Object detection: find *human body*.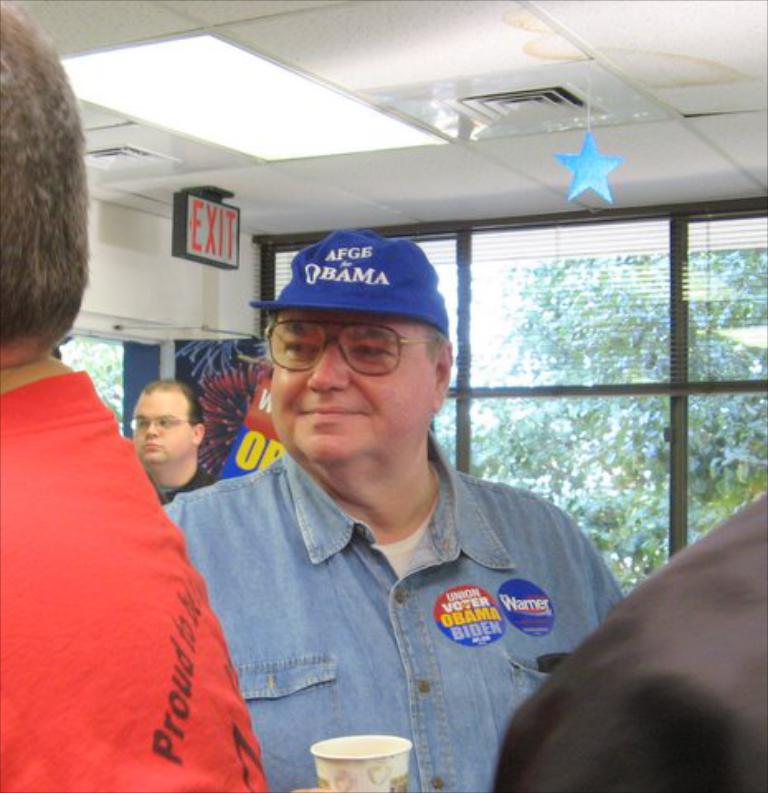
bbox=(175, 225, 618, 781).
